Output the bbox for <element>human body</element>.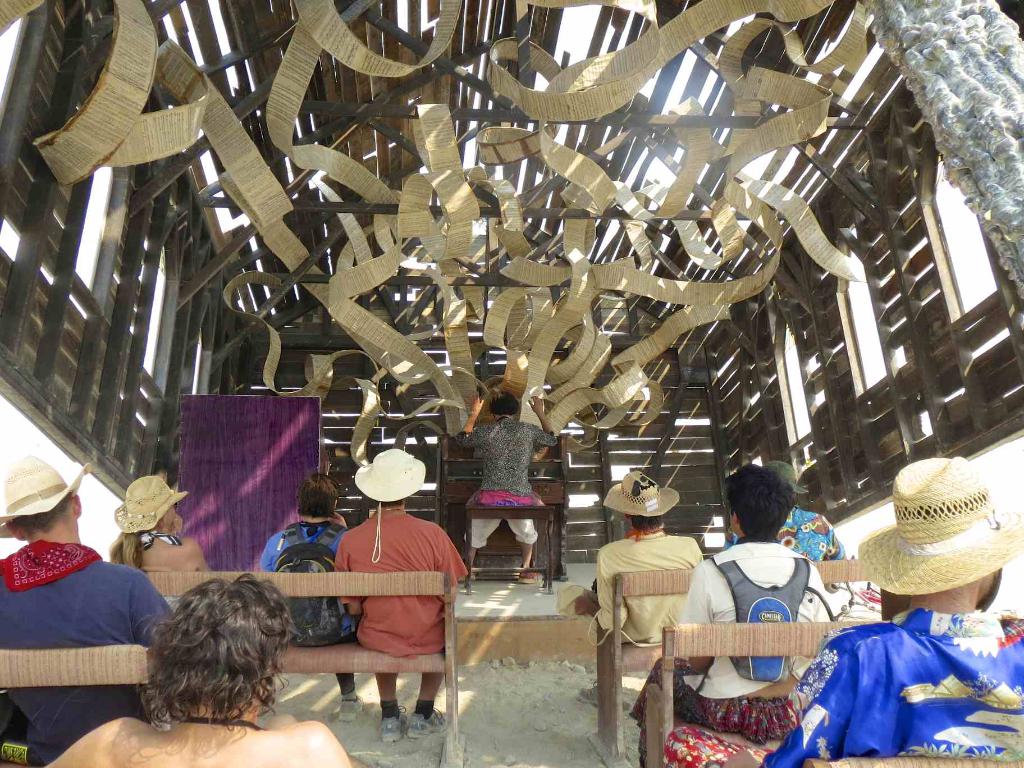
<region>40, 712, 369, 767</region>.
